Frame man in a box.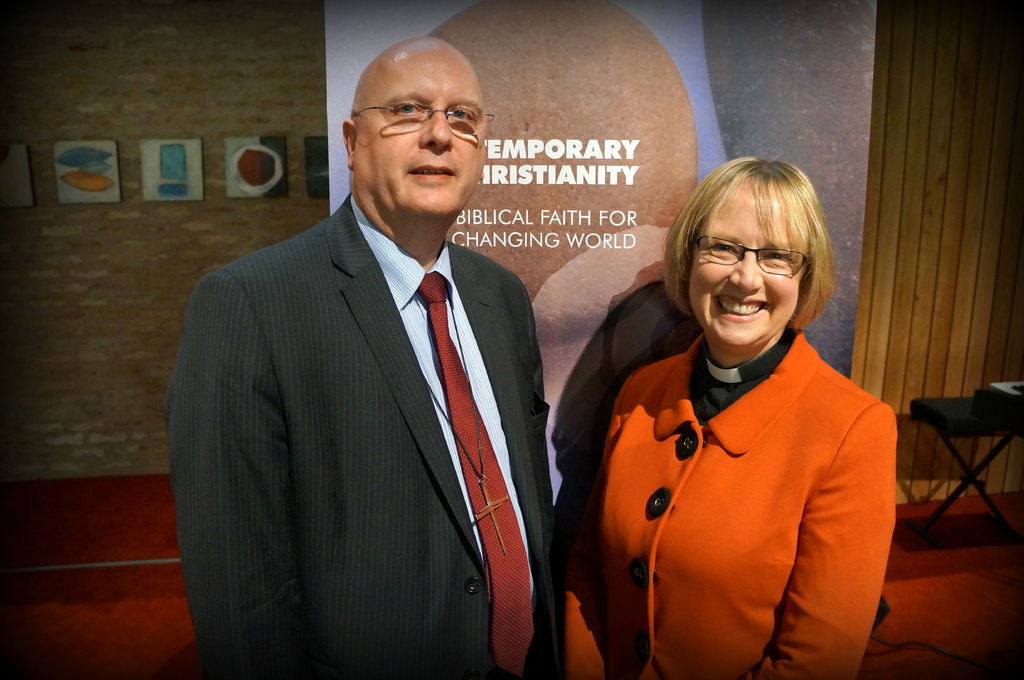
select_region(172, 36, 589, 679).
